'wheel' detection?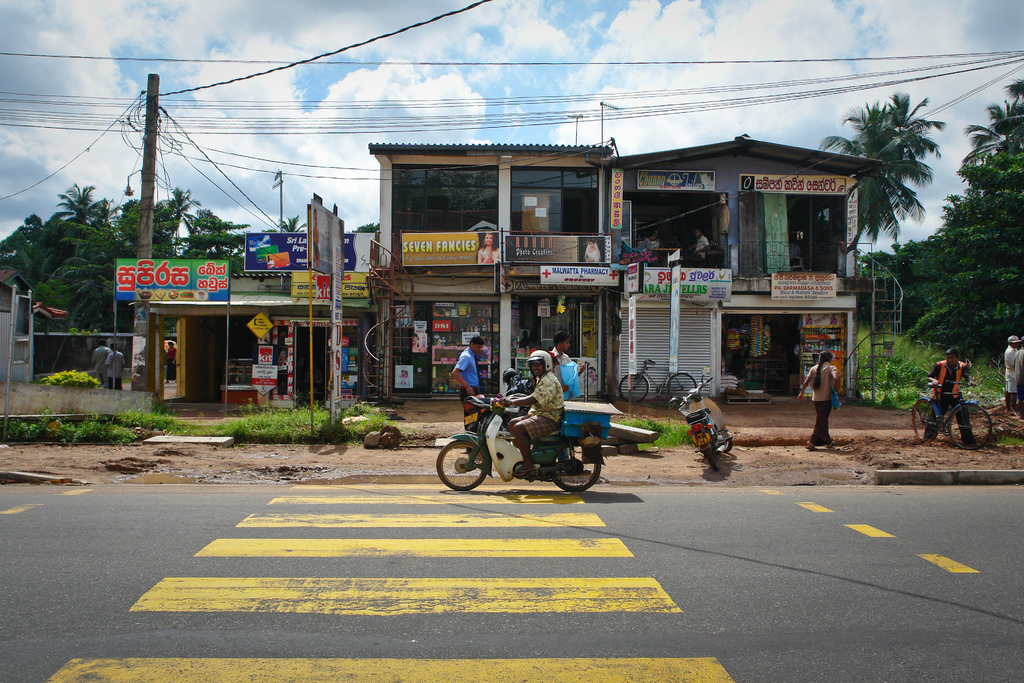
911,398,938,439
